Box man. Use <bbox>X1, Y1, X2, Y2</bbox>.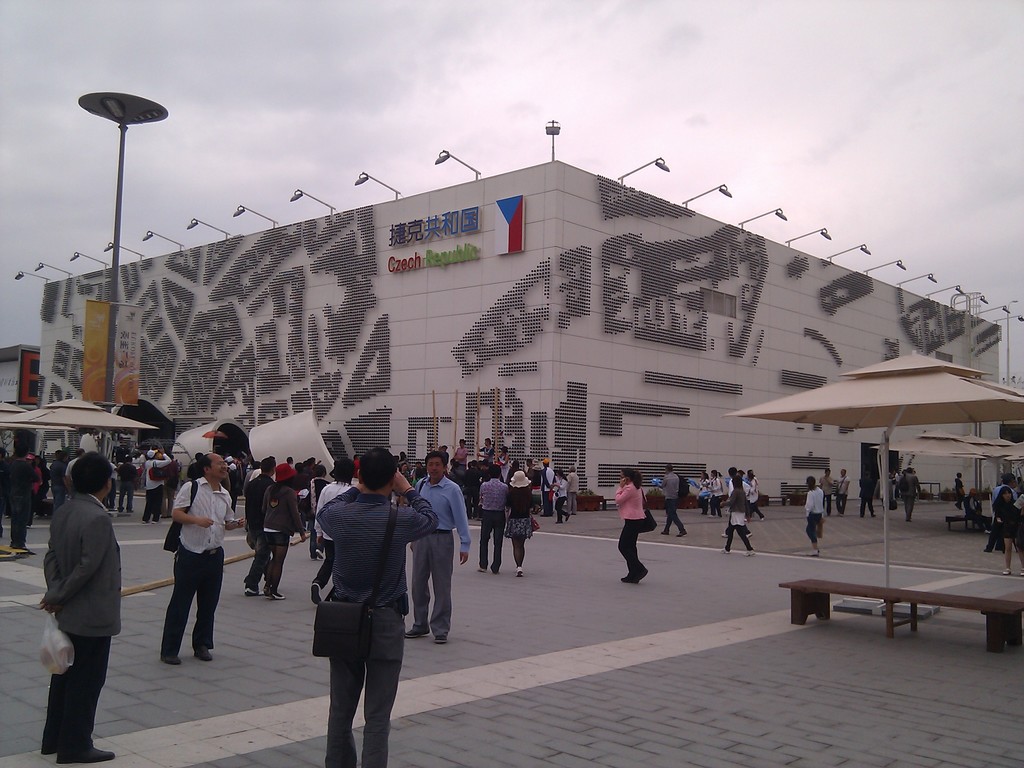
<bbox>20, 418, 119, 767</bbox>.
